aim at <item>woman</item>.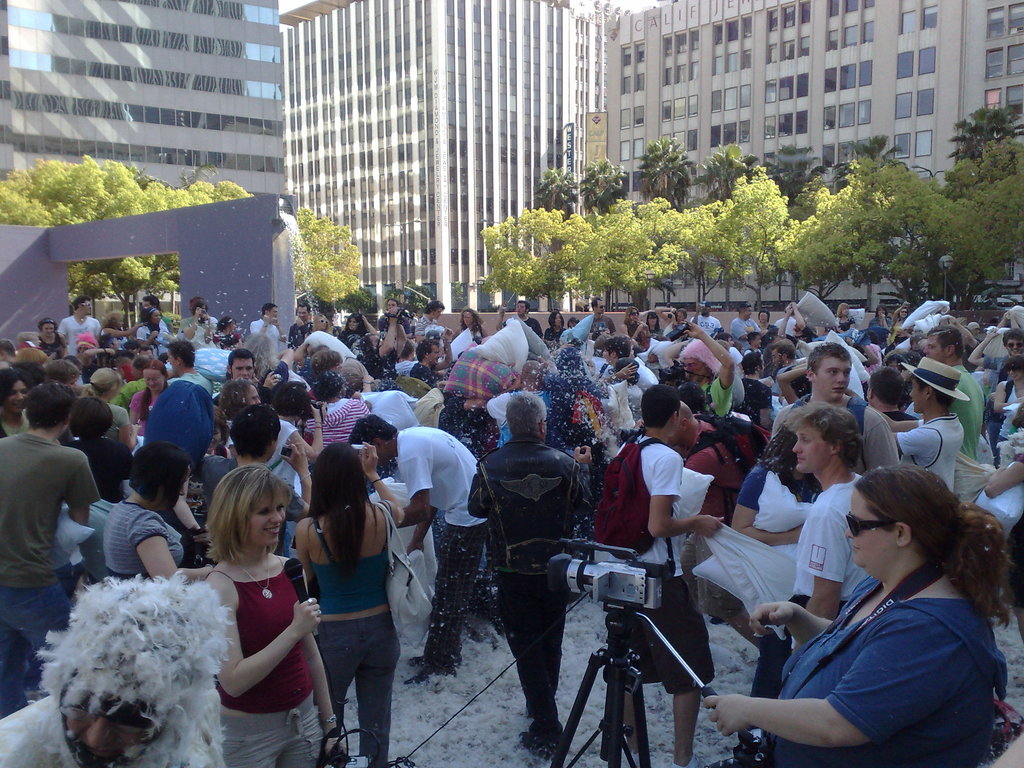
Aimed at rect(36, 321, 67, 363).
